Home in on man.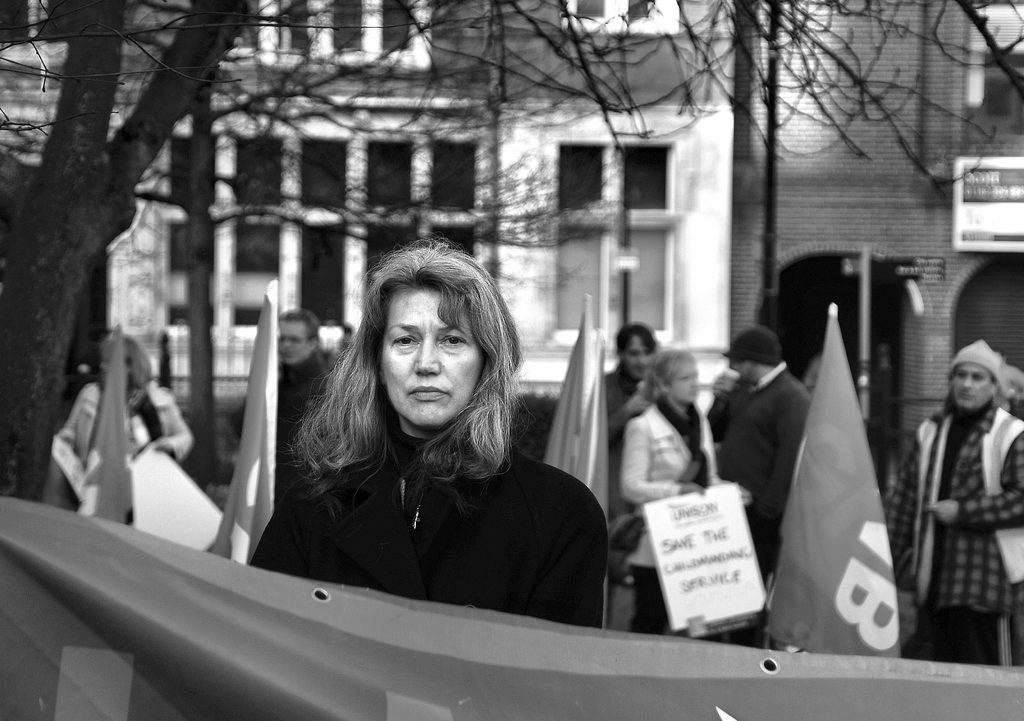
Homed in at pyautogui.locateOnScreen(706, 326, 808, 645).
